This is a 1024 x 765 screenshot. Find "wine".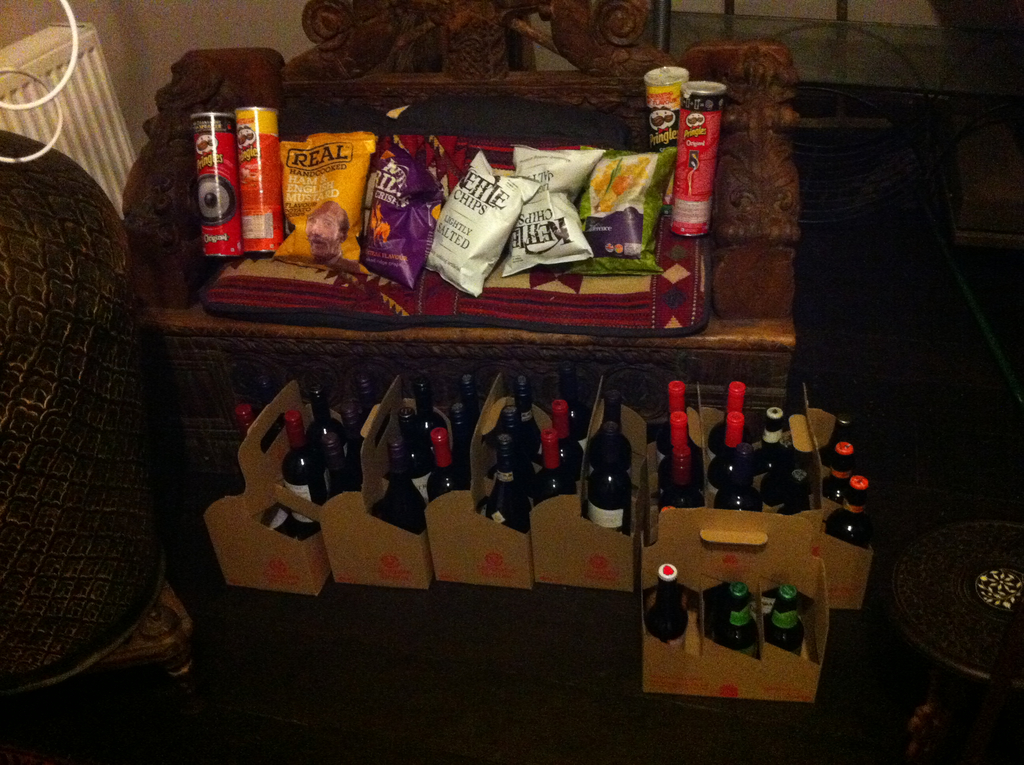
Bounding box: bbox=[303, 384, 349, 501].
